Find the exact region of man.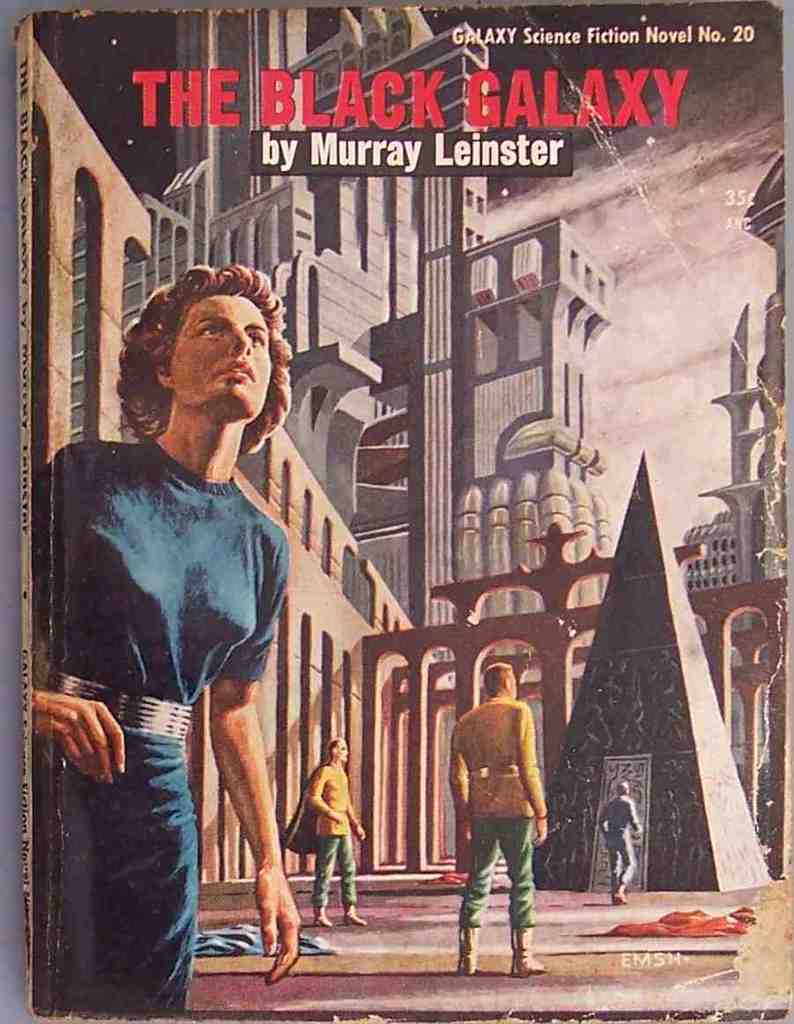
Exact region: region(445, 657, 548, 973).
